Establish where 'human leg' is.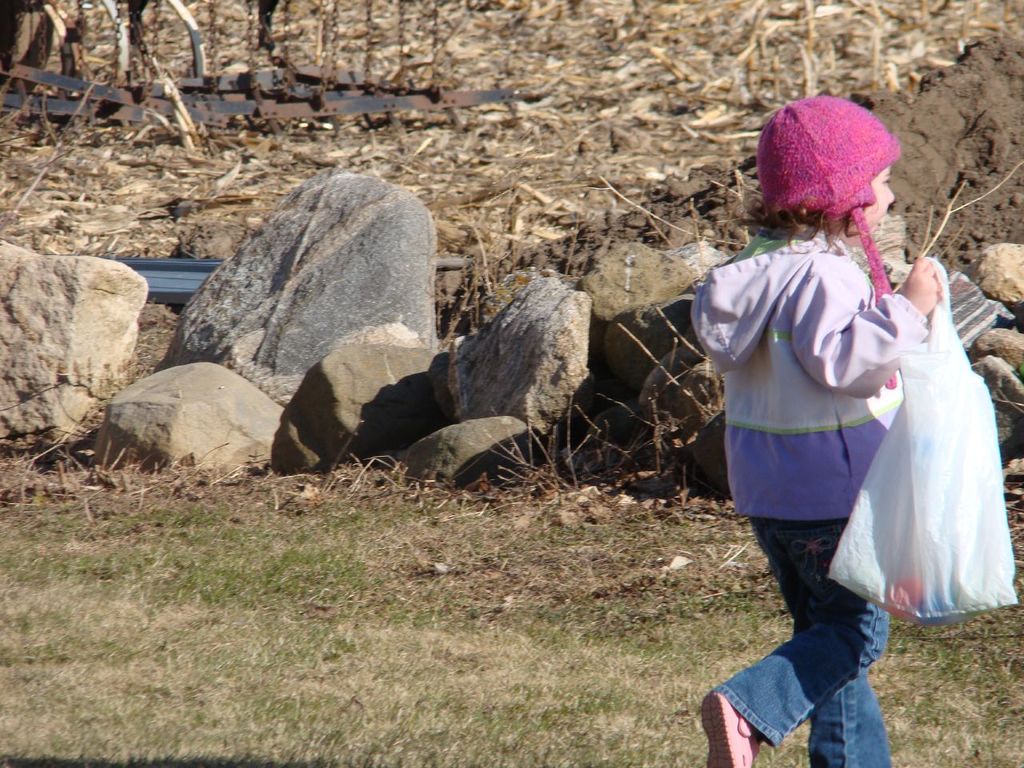
Established at 754/458/893/767.
